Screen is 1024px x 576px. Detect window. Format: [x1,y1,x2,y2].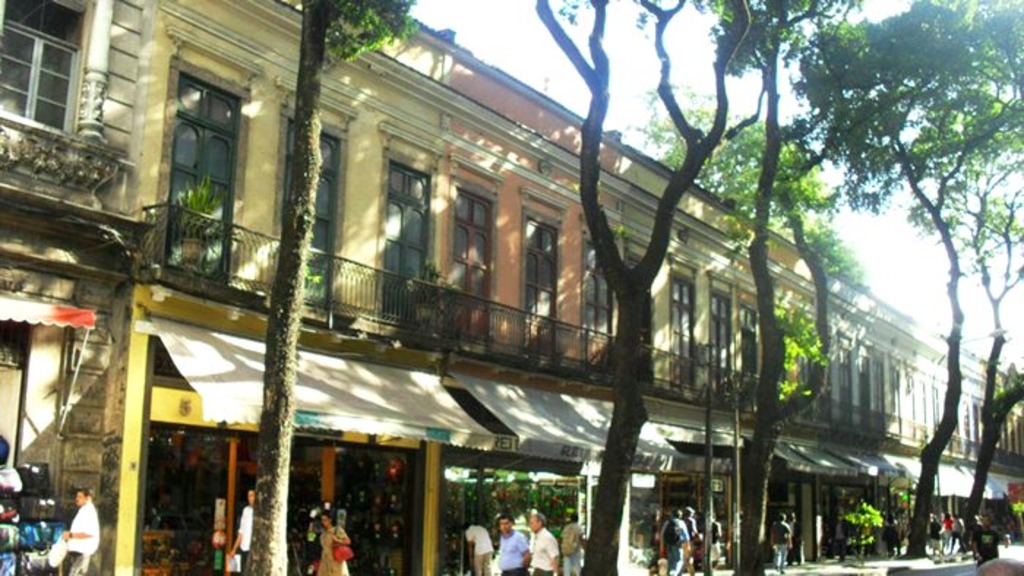
[287,110,345,300].
